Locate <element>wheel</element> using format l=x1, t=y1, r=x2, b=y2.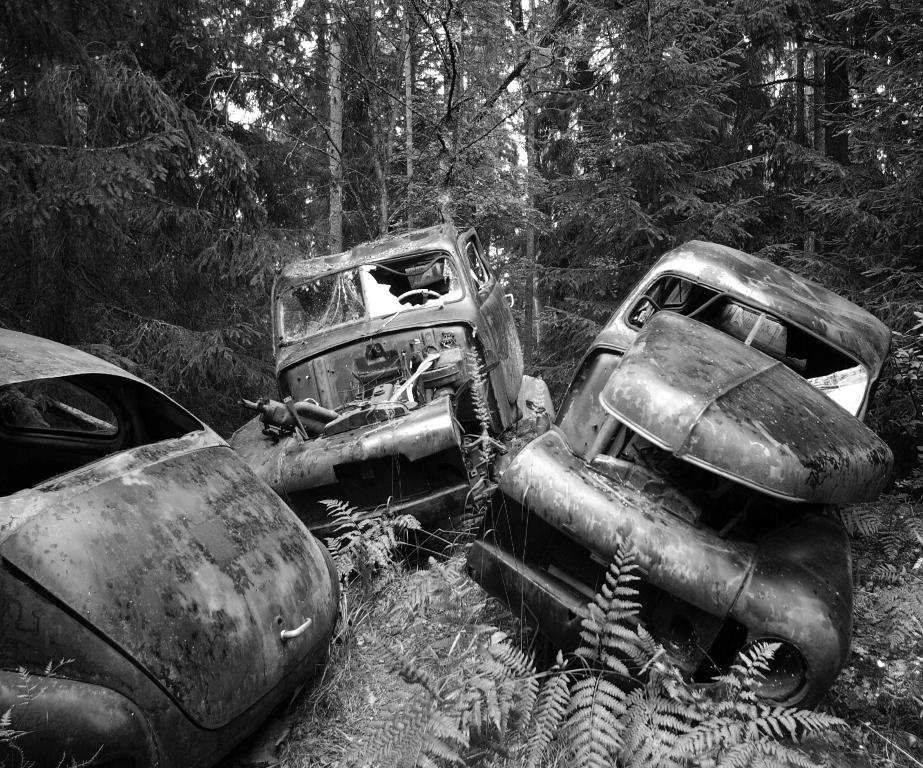
l=734, t=629, r=831, b=716.
